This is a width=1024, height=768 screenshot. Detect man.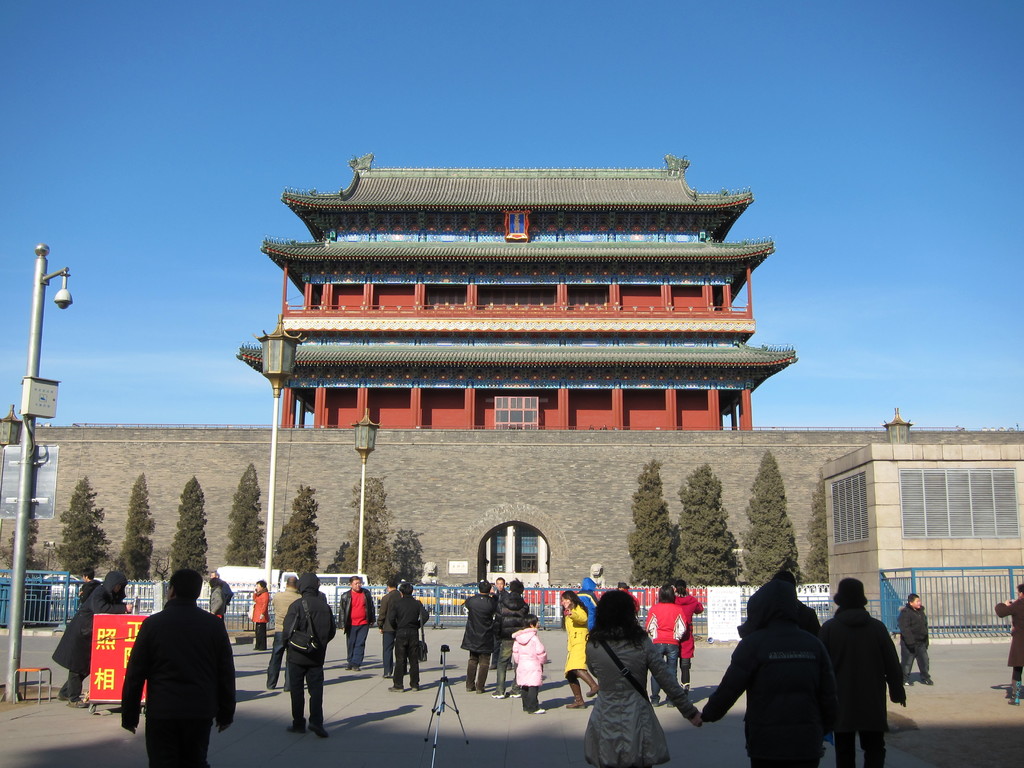
(700, 584, 842, 767).
